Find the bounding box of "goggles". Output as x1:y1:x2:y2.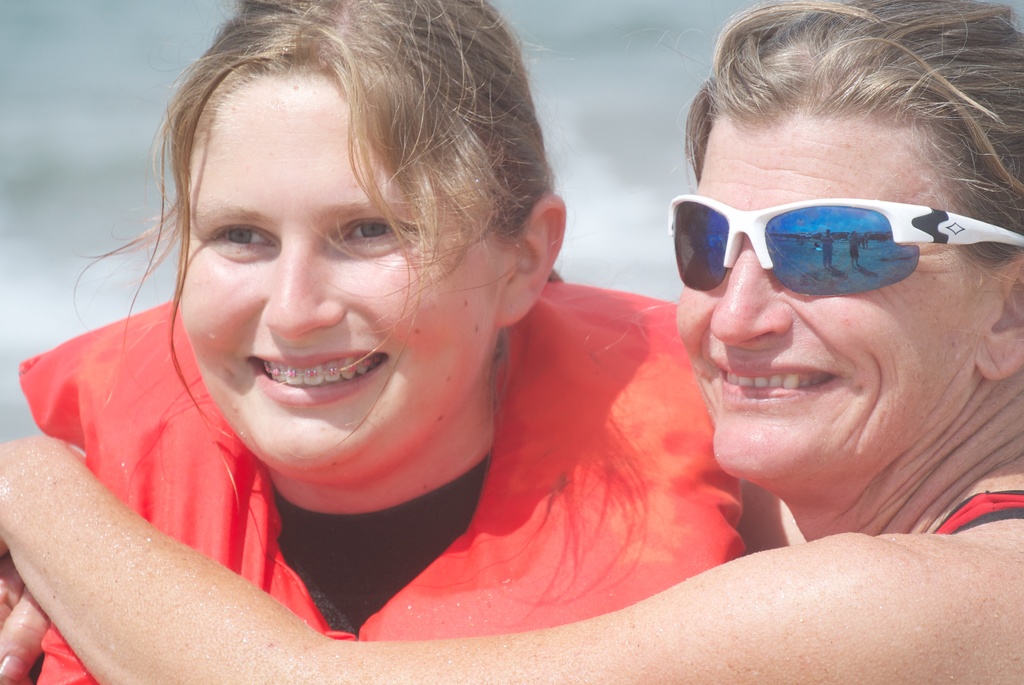
646:182:989:295.
